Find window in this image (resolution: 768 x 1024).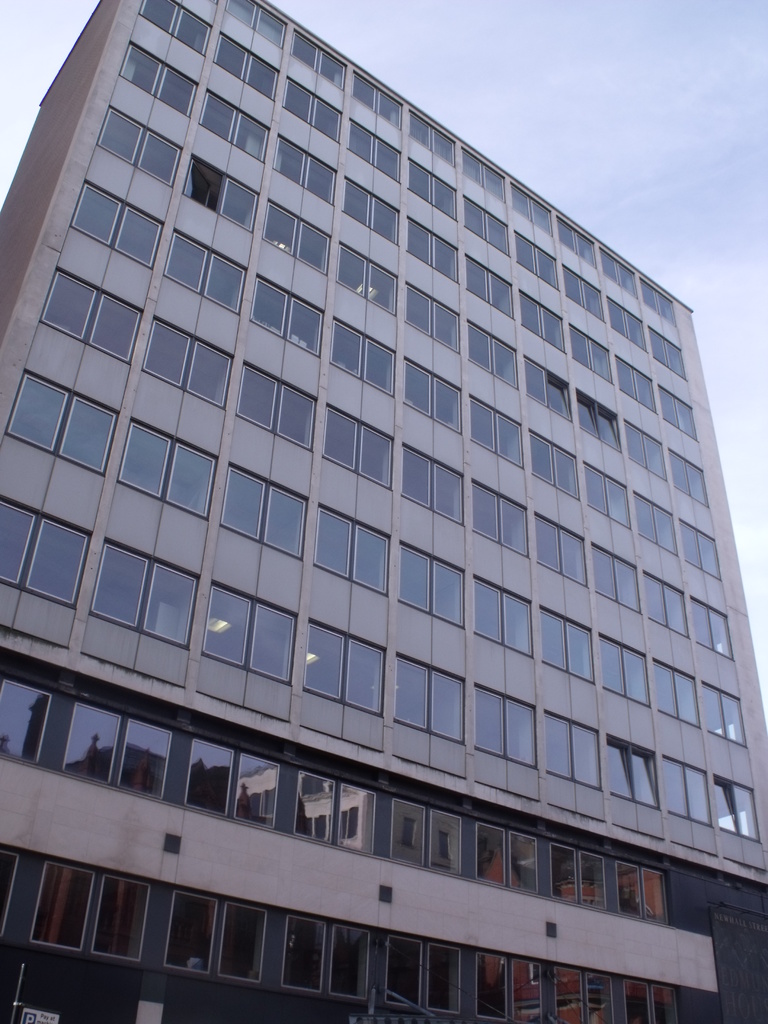
l=207, t=908, r=267, b=980.
